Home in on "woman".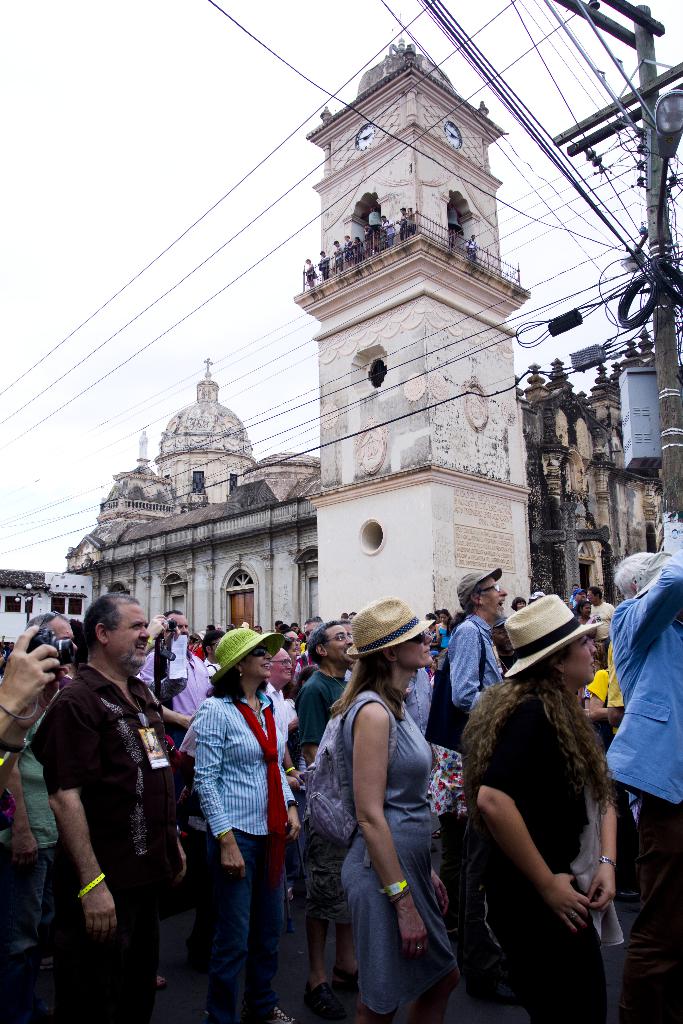
Homed in at <region>304, 600, 466, 1023</region>.
